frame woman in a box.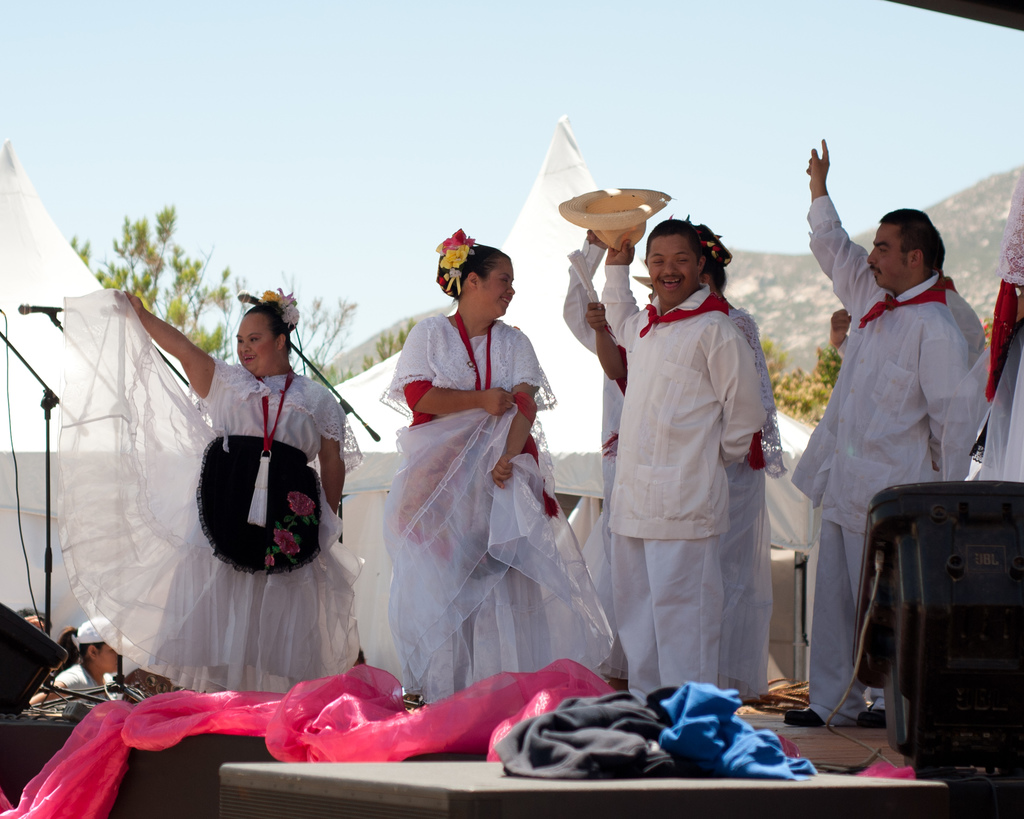
bbox=(353, 230, 598, 699).
